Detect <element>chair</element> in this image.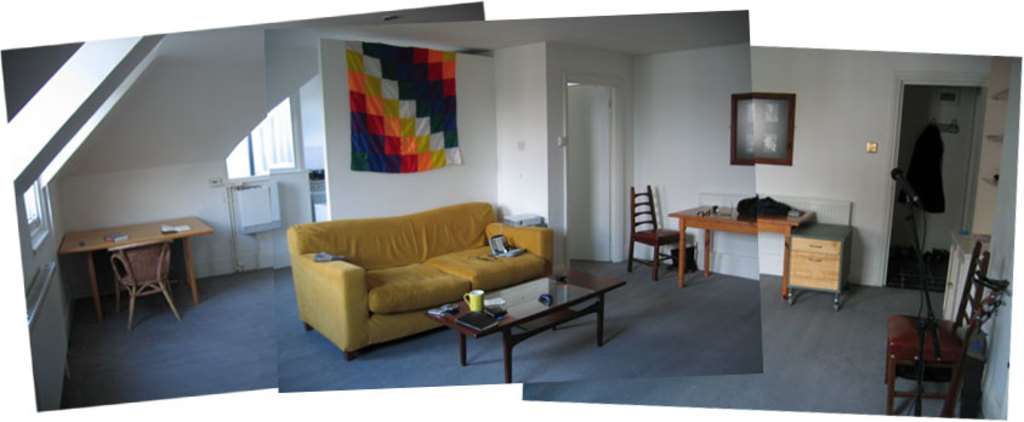
Detection: (882,232,1002,420).
